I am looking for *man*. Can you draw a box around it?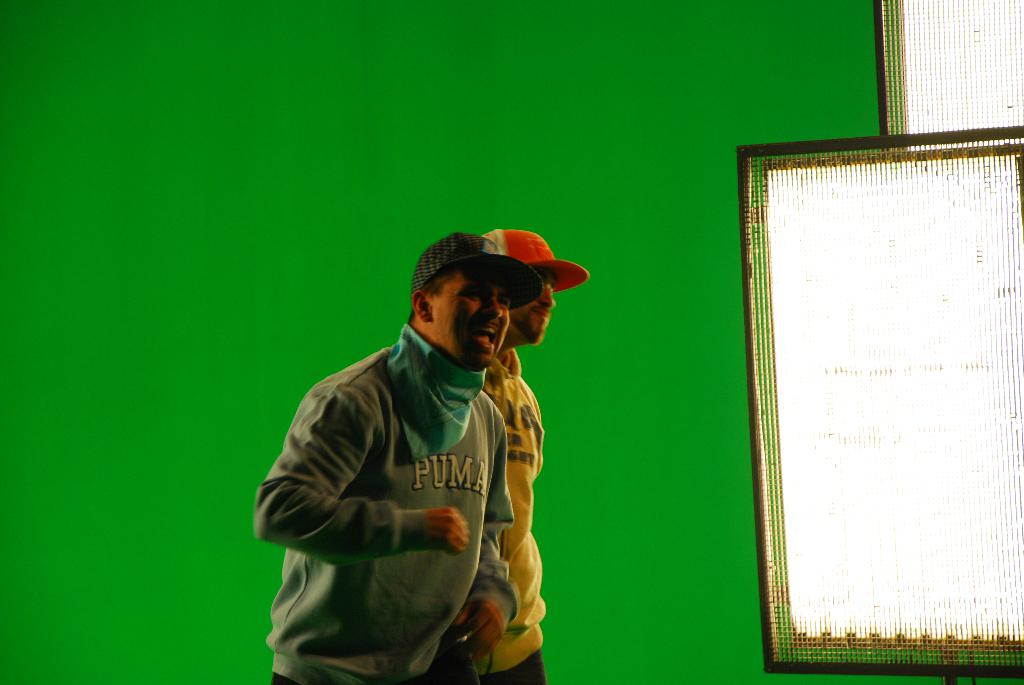
Sure, the bounding box is bbox(476, 231, 586, 684).
